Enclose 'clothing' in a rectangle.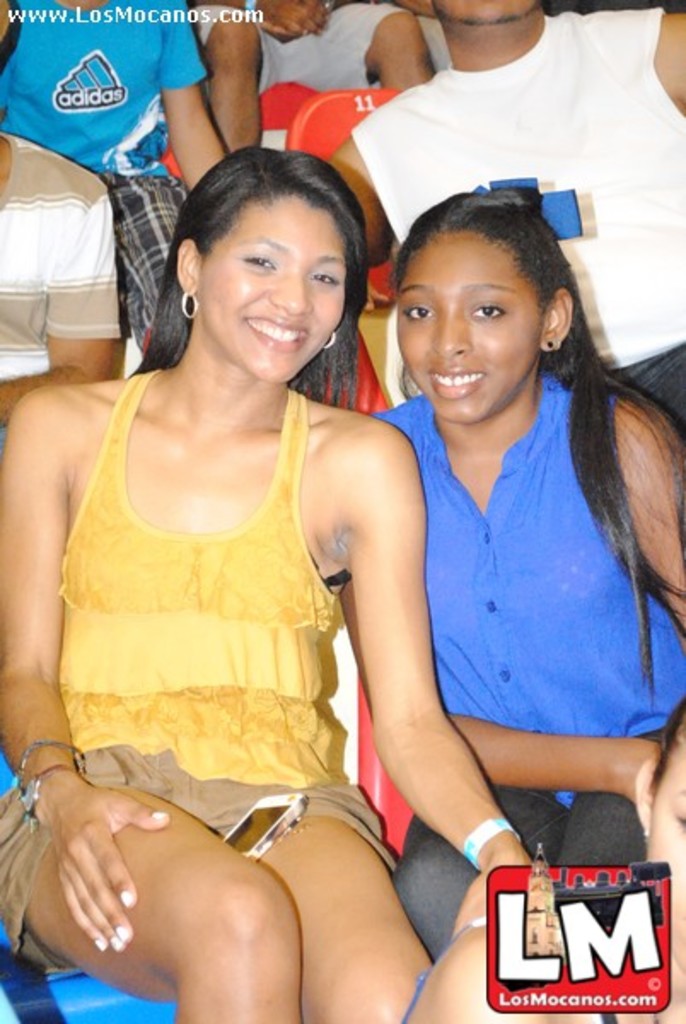
box=[360, 384, 684, 956].
